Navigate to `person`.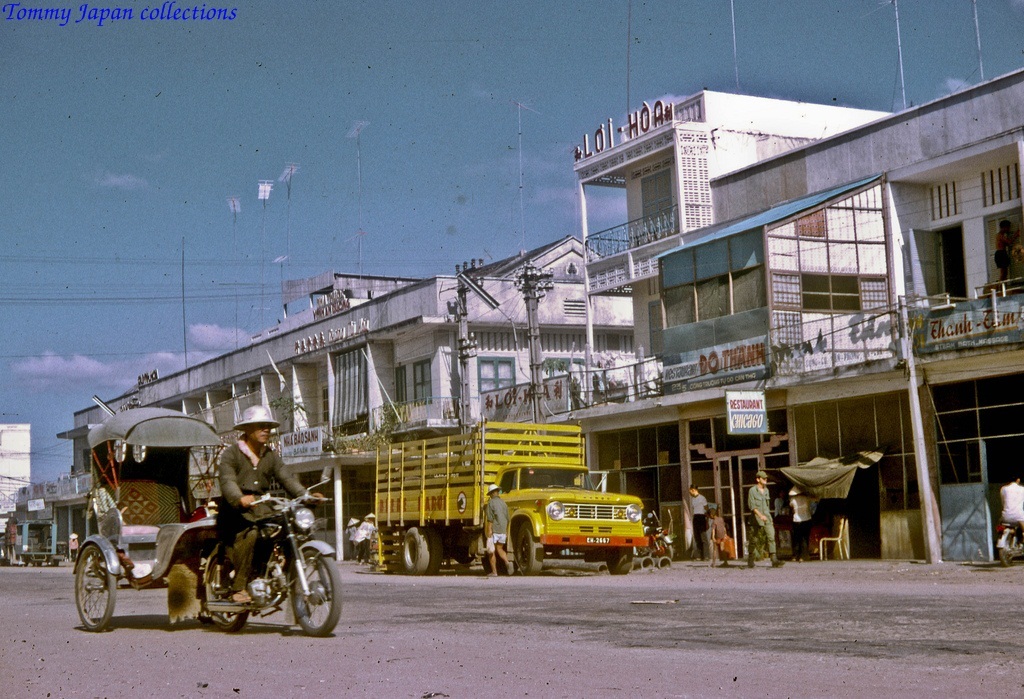
Navigation target: locate(483, 483, 515, 581).
